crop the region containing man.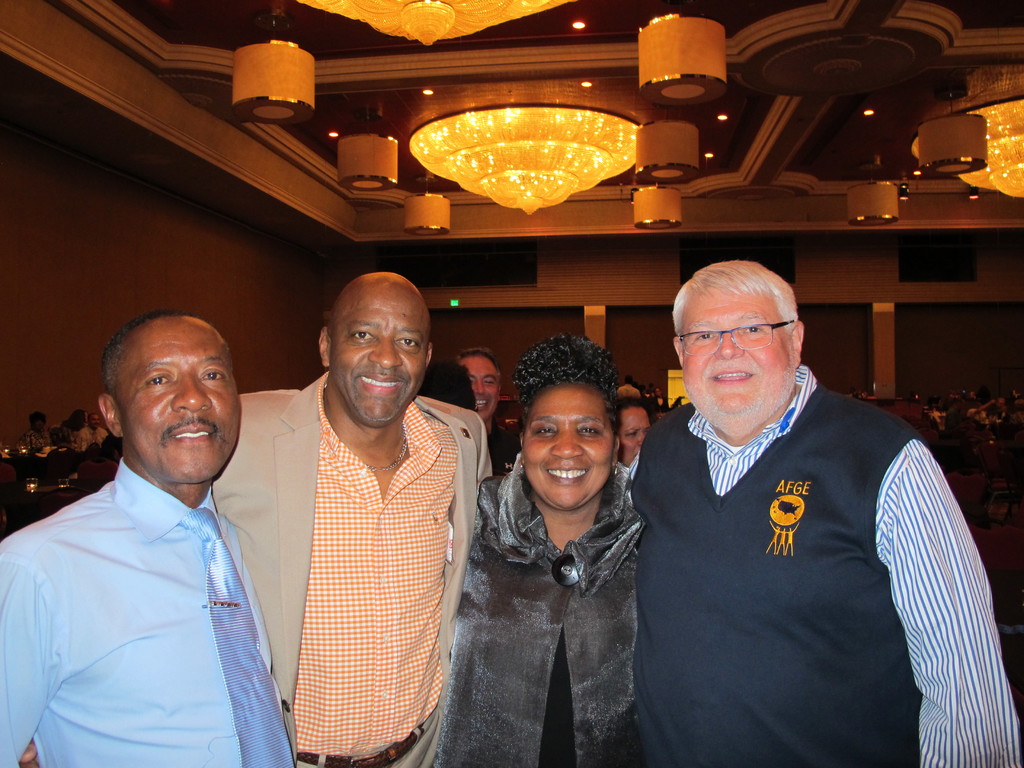
Crop region: locate(0, 303, 300, 765).
